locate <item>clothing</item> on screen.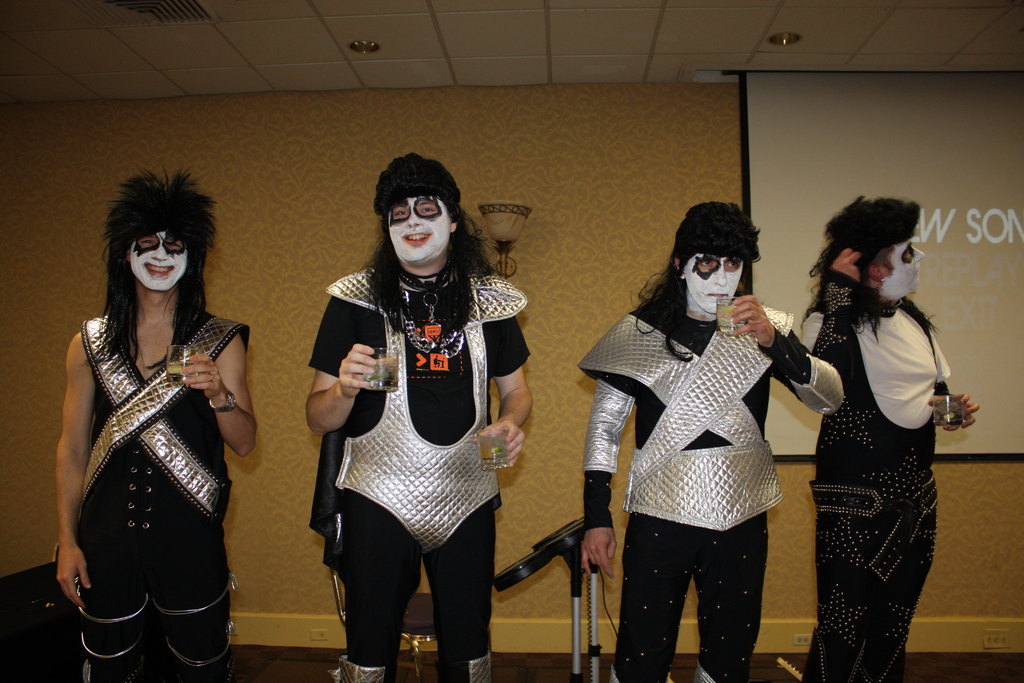
On screen at 796:256:956:648.
